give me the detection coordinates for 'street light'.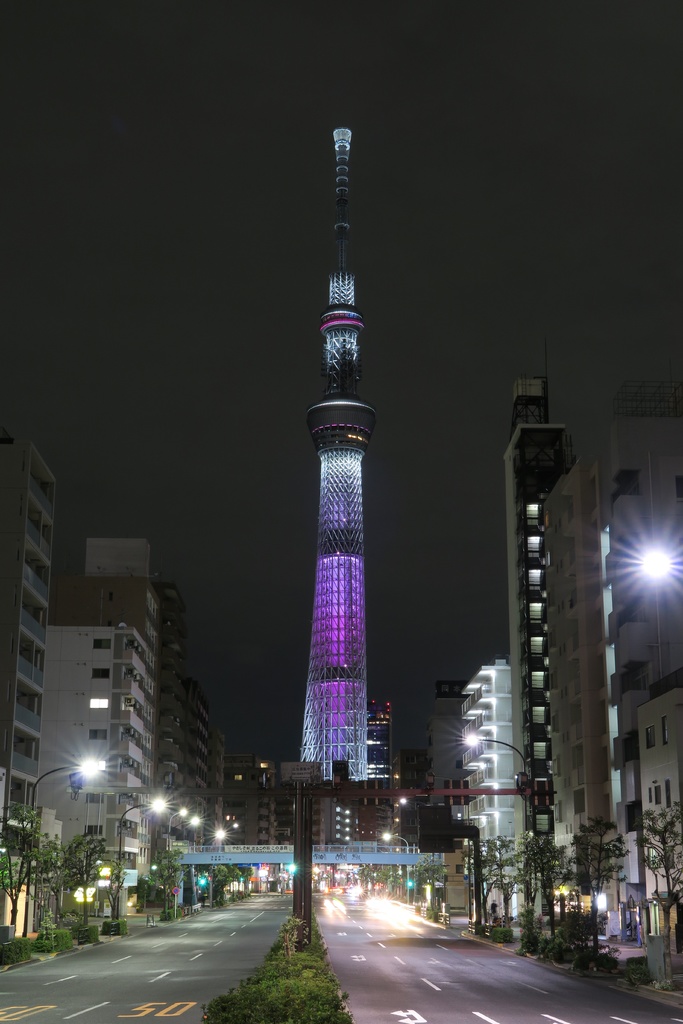
[x1=22, y1=755, x2=97, y2=934].
